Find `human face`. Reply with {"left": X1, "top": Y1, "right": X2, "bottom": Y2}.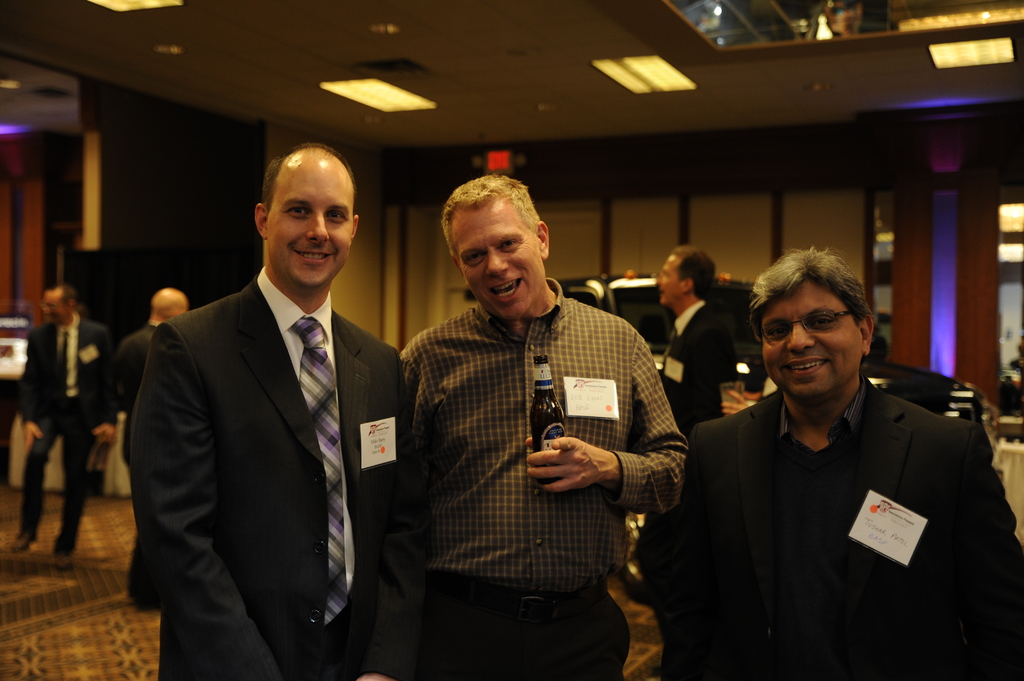
{"left": 763, "top": 278, "right": 861, "bottom": 396}.
